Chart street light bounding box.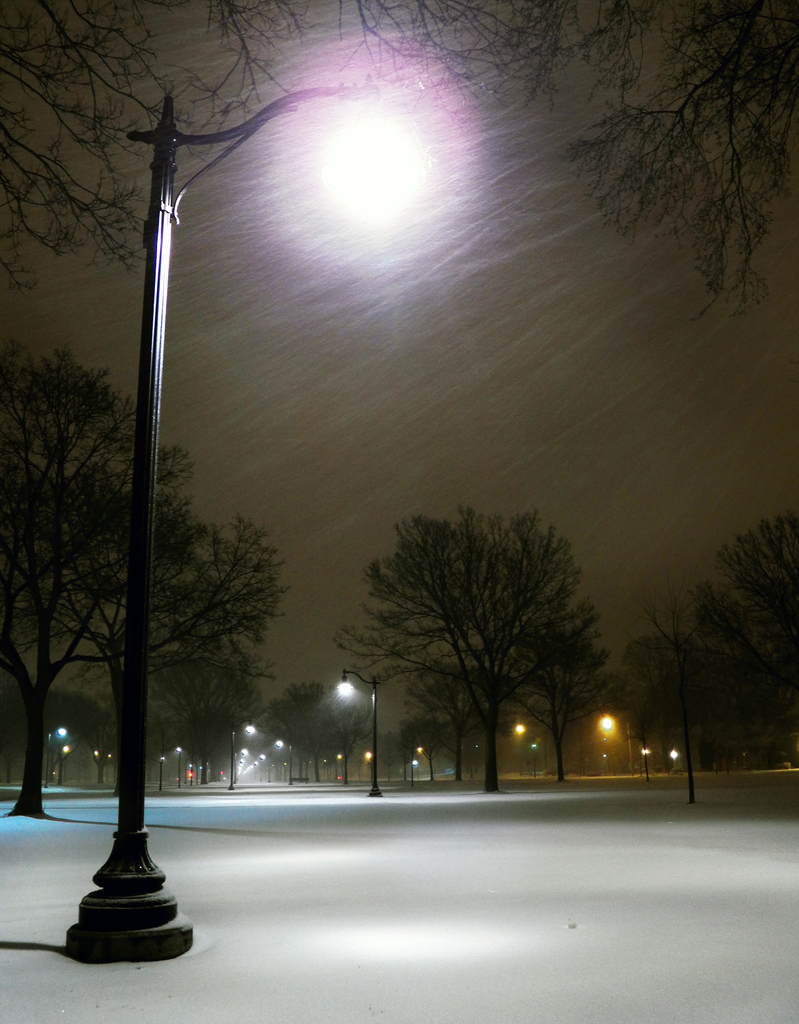
Charted: {"left": 273, "top": 738, "right": 297, "bottom": 787}.
